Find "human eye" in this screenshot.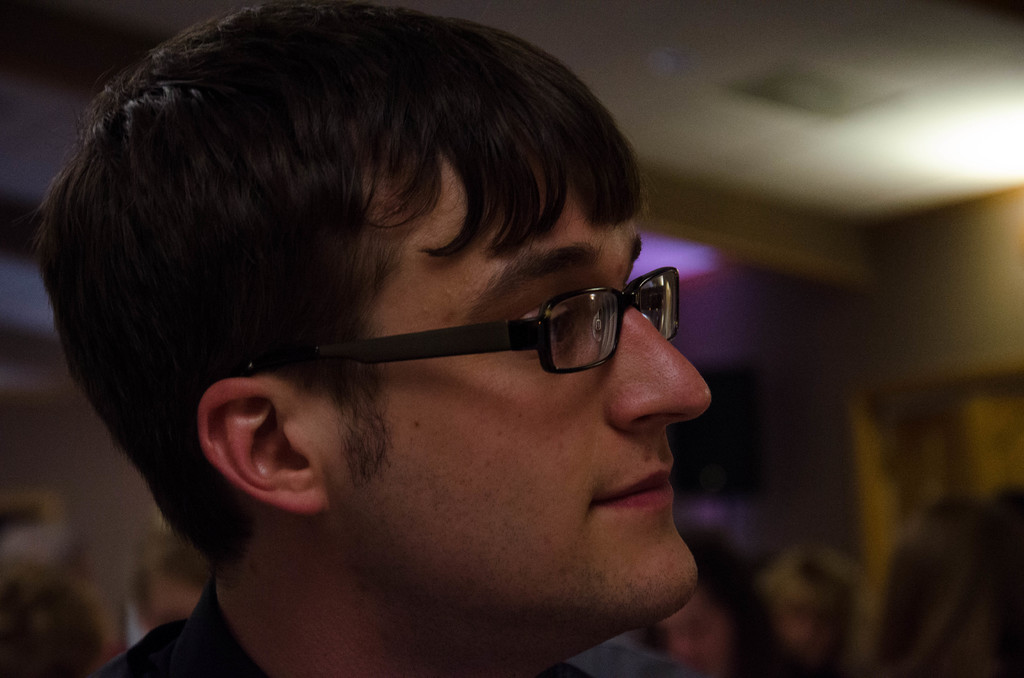
The bounding box for "human eye" is [205, 360, 340, 538].
